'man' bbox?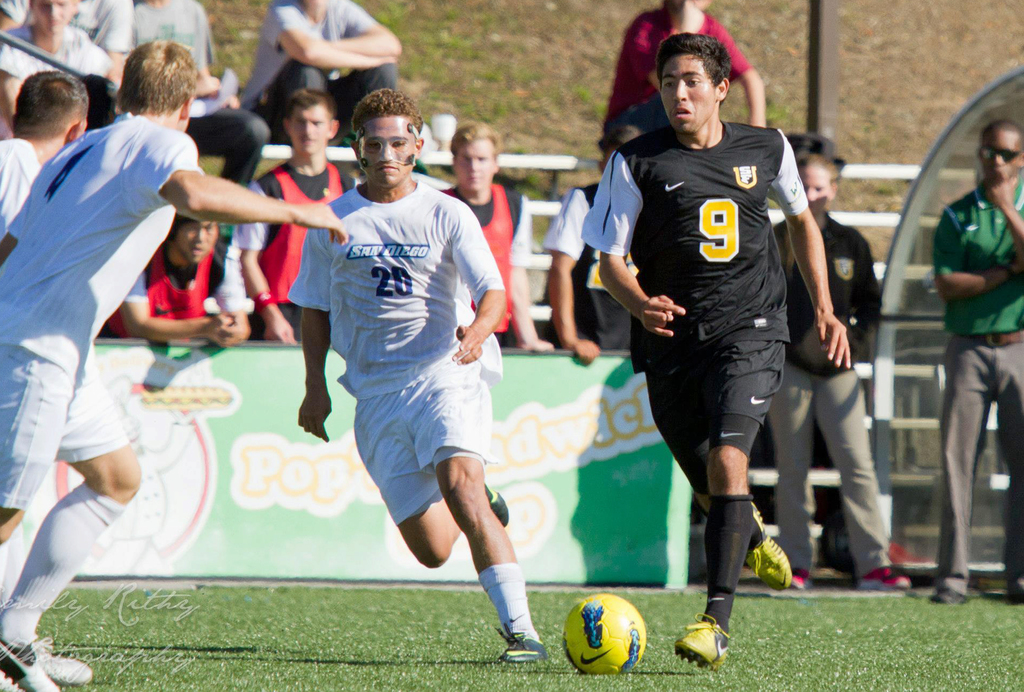
{"x1": 764, "y1": 156, "x2": 912, "y2": 591}
